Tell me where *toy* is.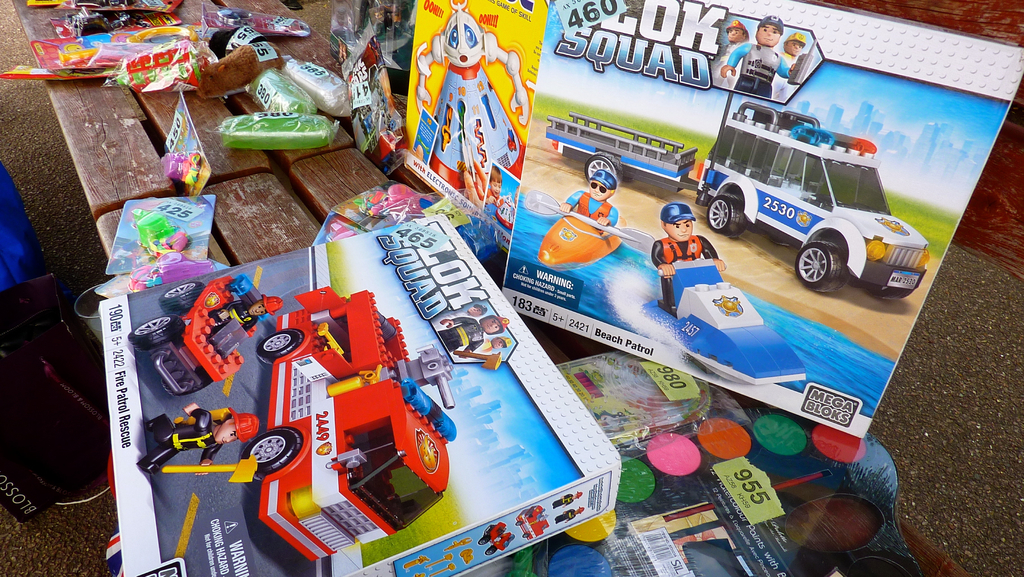
*toy* is at 710 18 749 86.
